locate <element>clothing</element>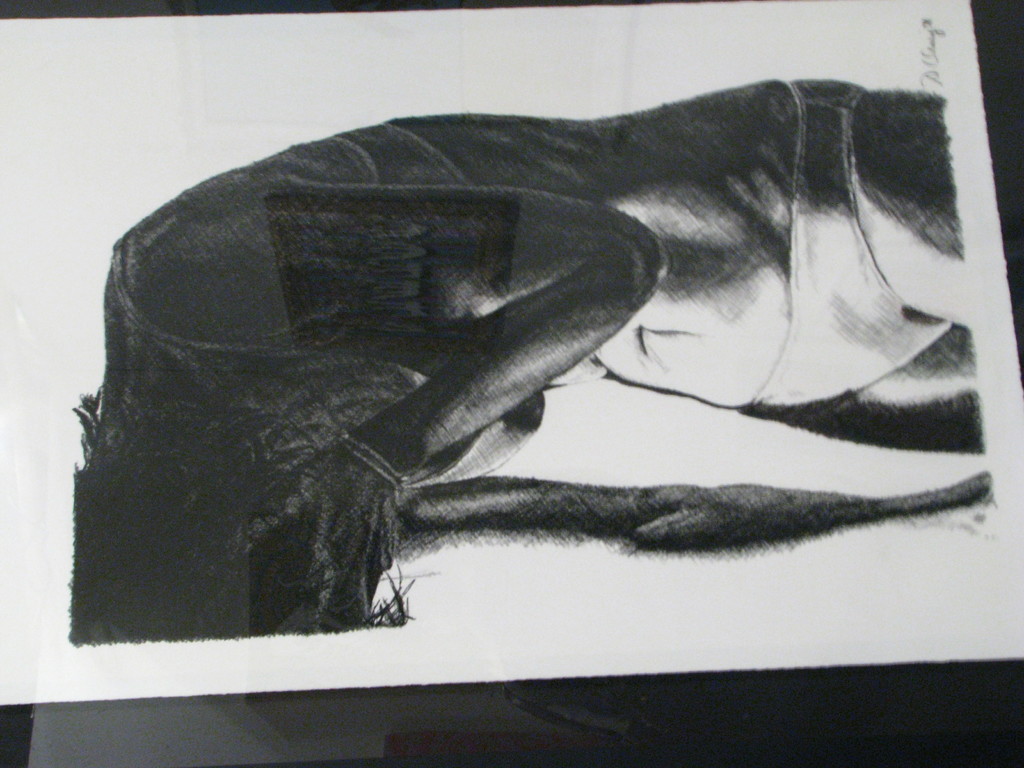
{"left": 746, "top": 74, "right": 955, "bottom": 407}
